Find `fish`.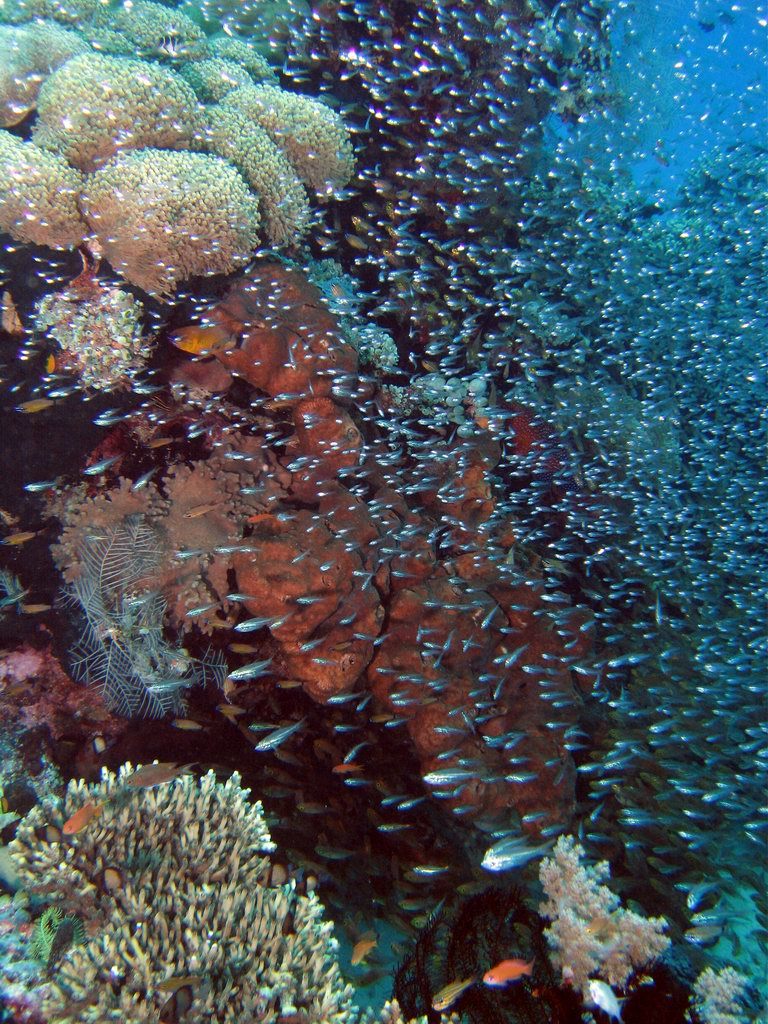
264/611/305/632.
